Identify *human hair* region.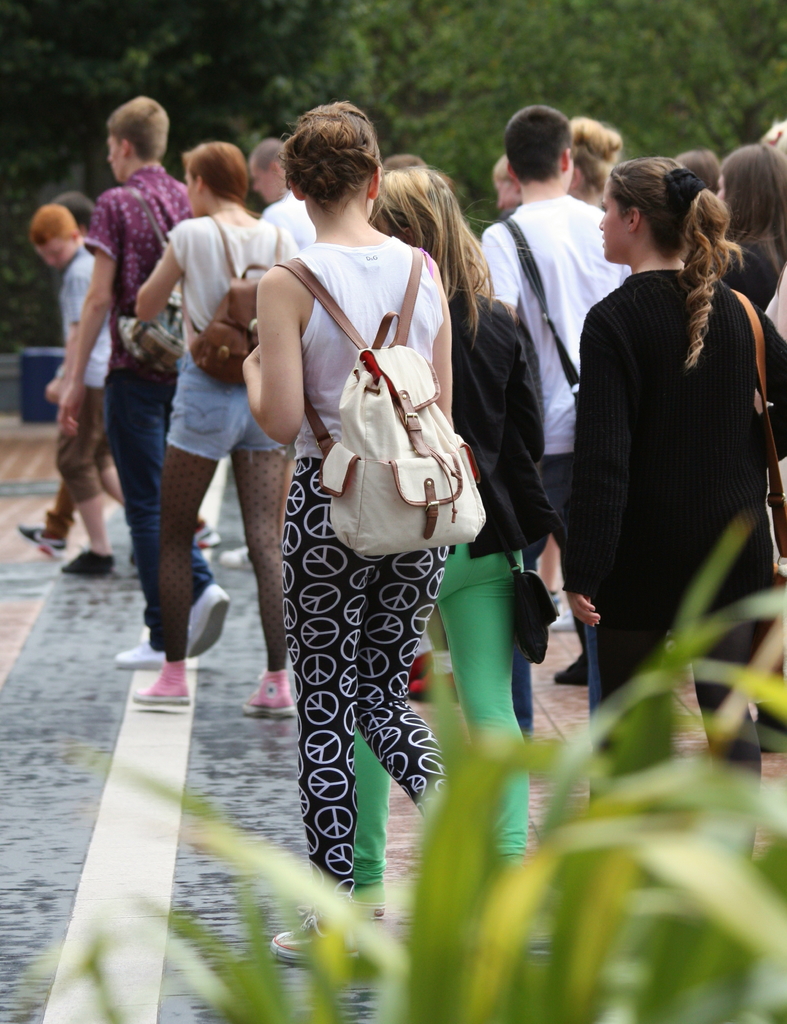
Region: 576 113 622 193.
